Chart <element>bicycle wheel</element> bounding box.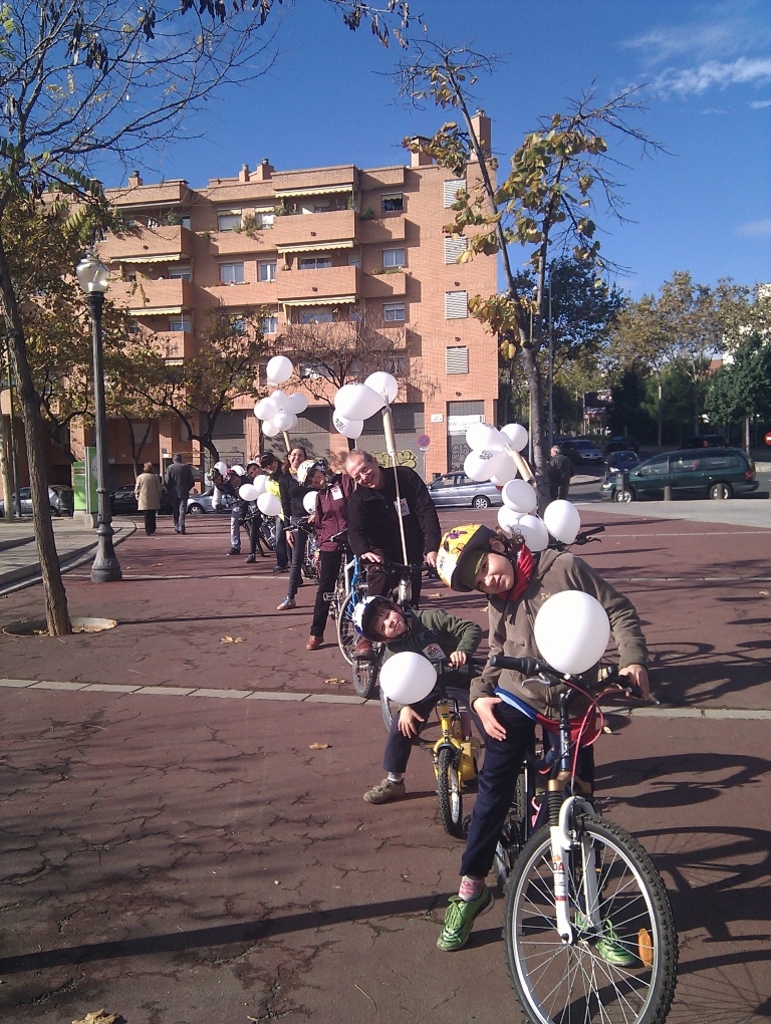
Charted: left=500, top=767, right=527, bottom=900.
